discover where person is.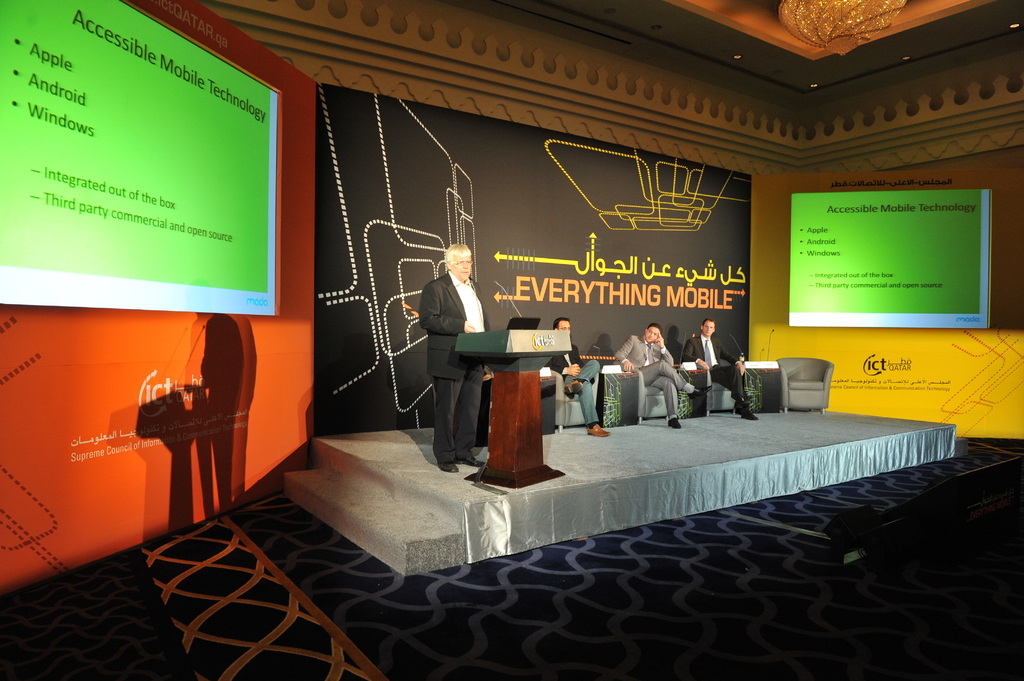
Discovered at <bbox>614, 321, 692, 426</bbox>.
